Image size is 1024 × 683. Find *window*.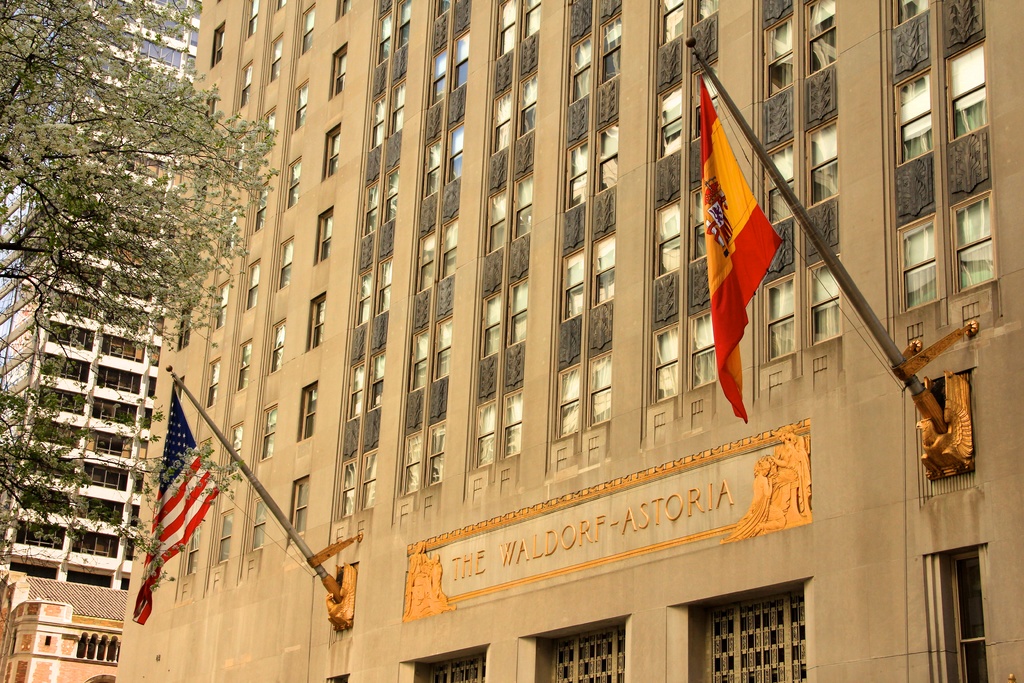
(712, 590, 807, 682).
